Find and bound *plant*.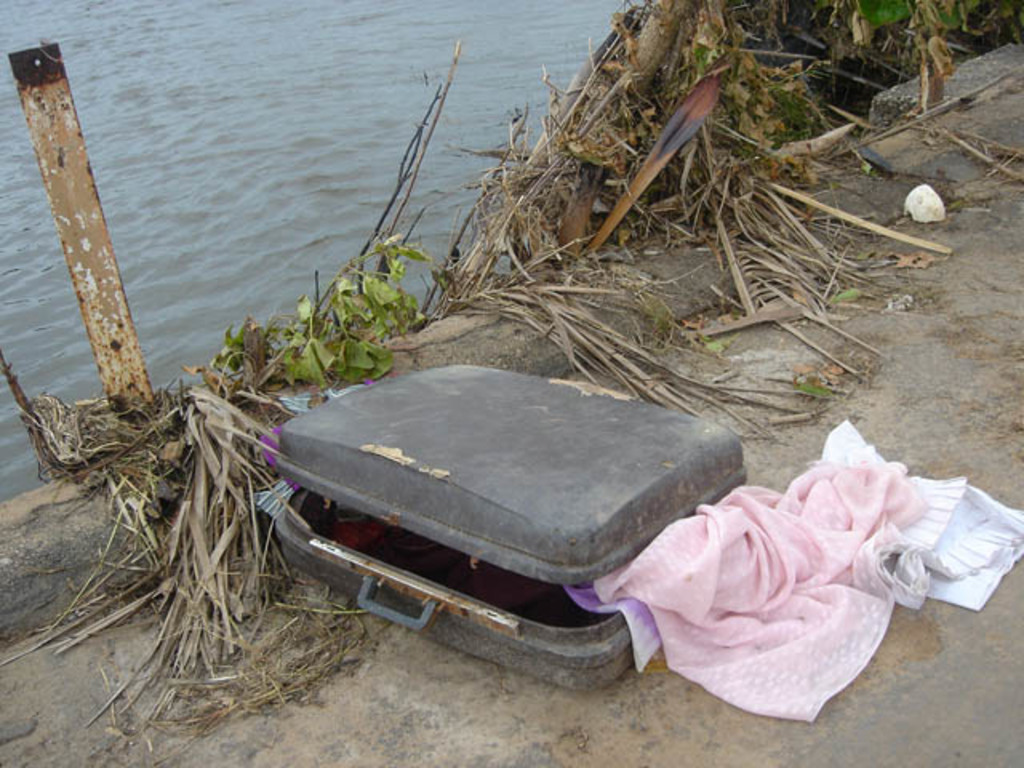
Bound: l=0, t=370, r=309, b=685.
